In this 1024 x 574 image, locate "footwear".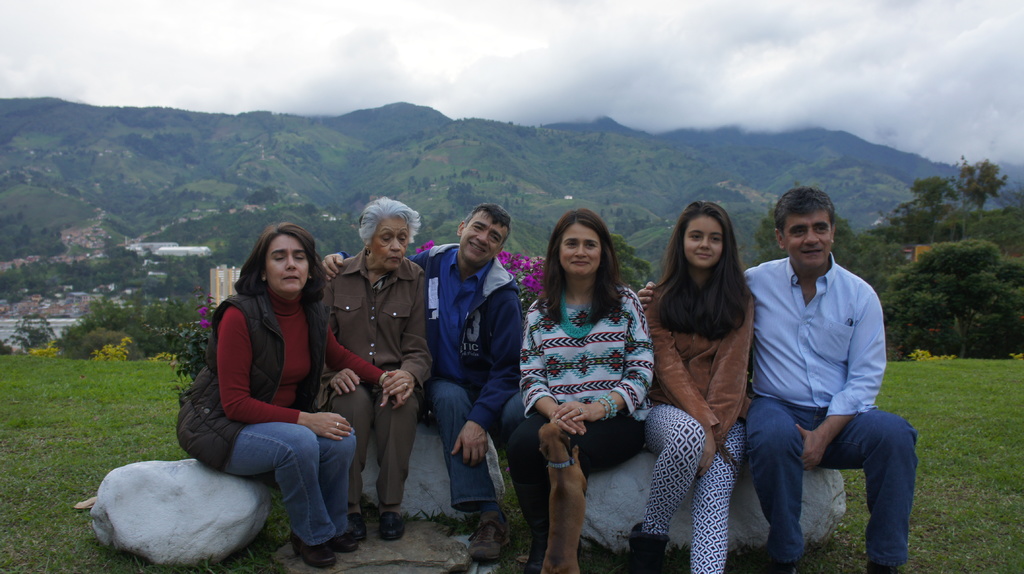
Bounding box: <bbox>285, 529, 337, 568</bbox>.
